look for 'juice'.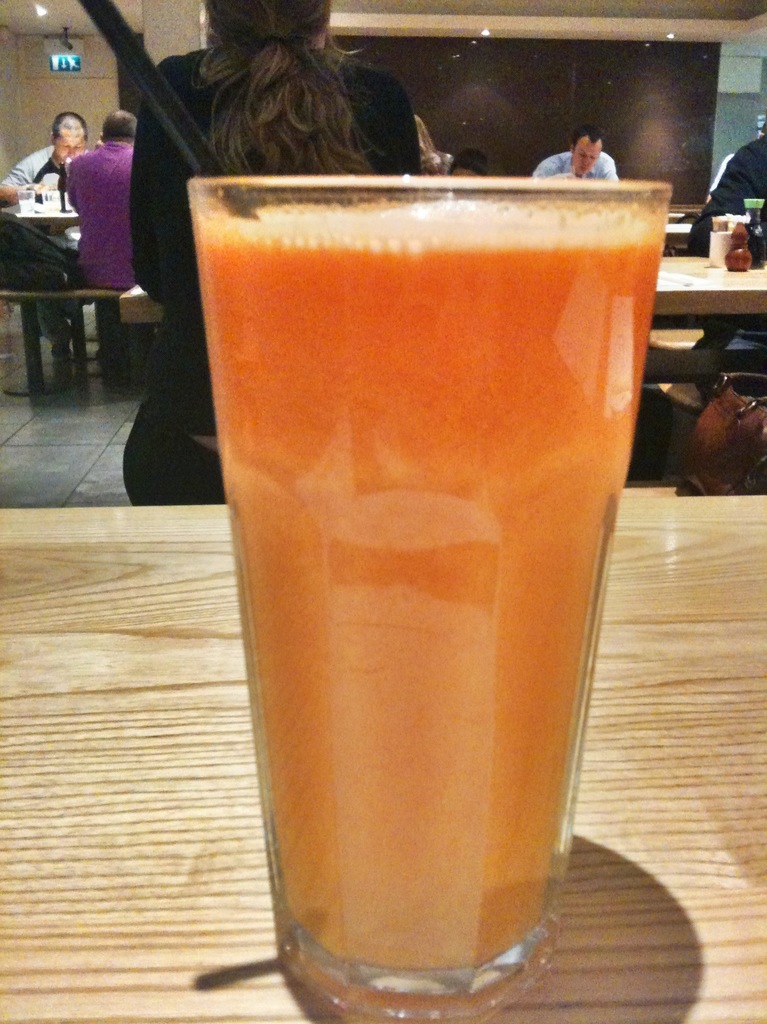
Found: bbox=[189, 184, 660, 984].
